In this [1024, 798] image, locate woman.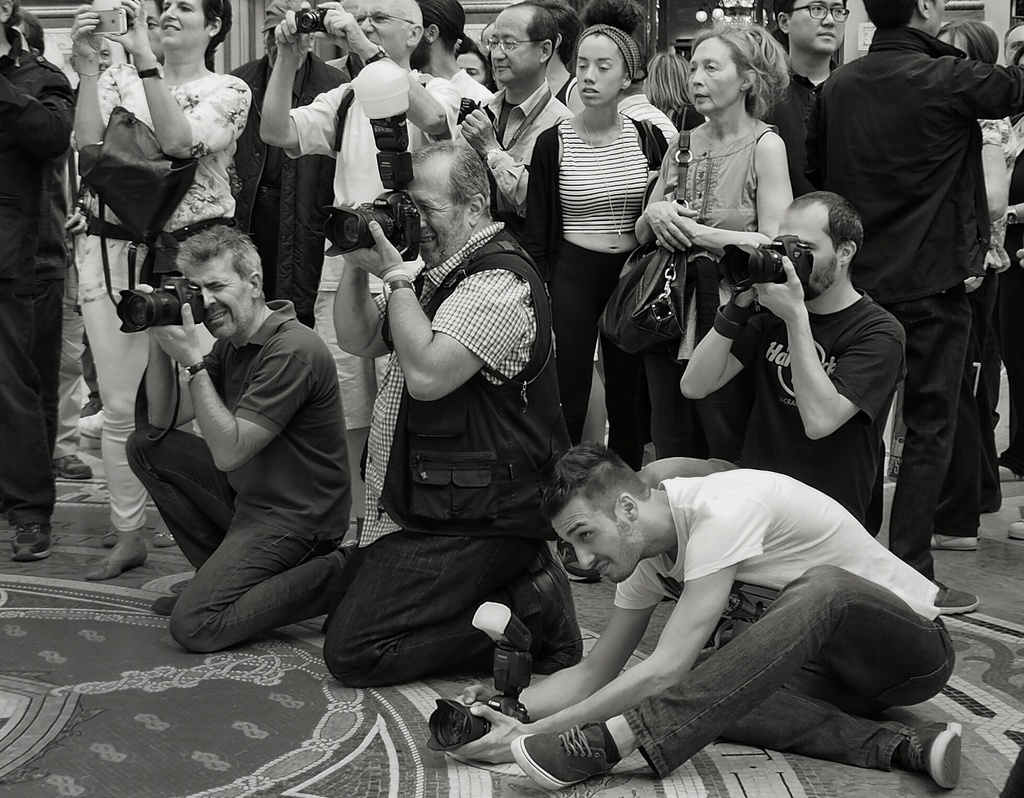
Bounding box: x1=524 y1=17 x2=677 y2=469.
